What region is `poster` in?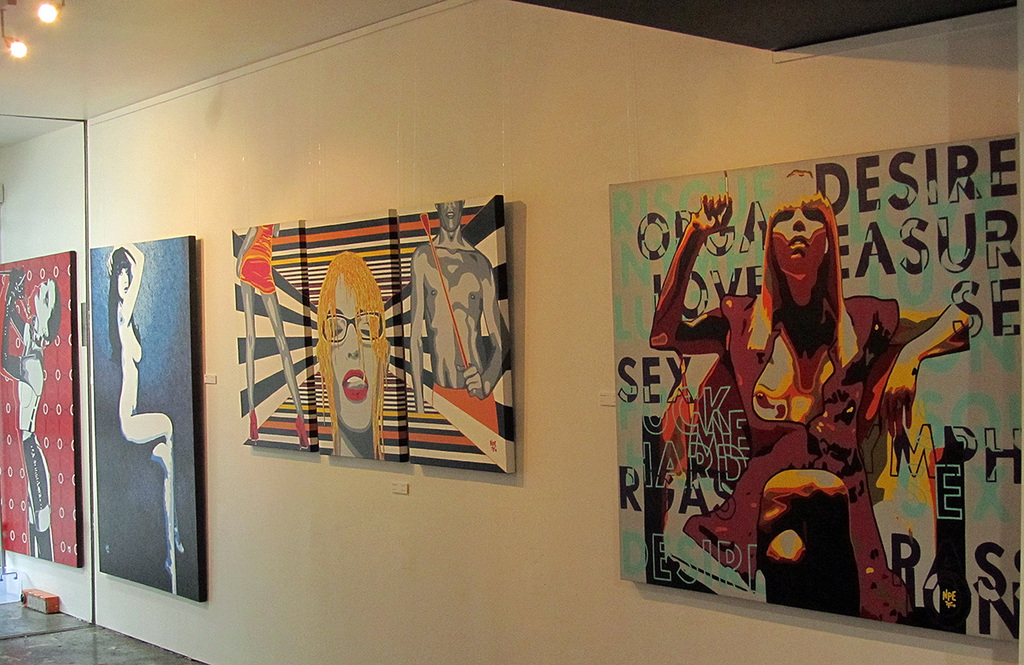
(228,191,517,479).
